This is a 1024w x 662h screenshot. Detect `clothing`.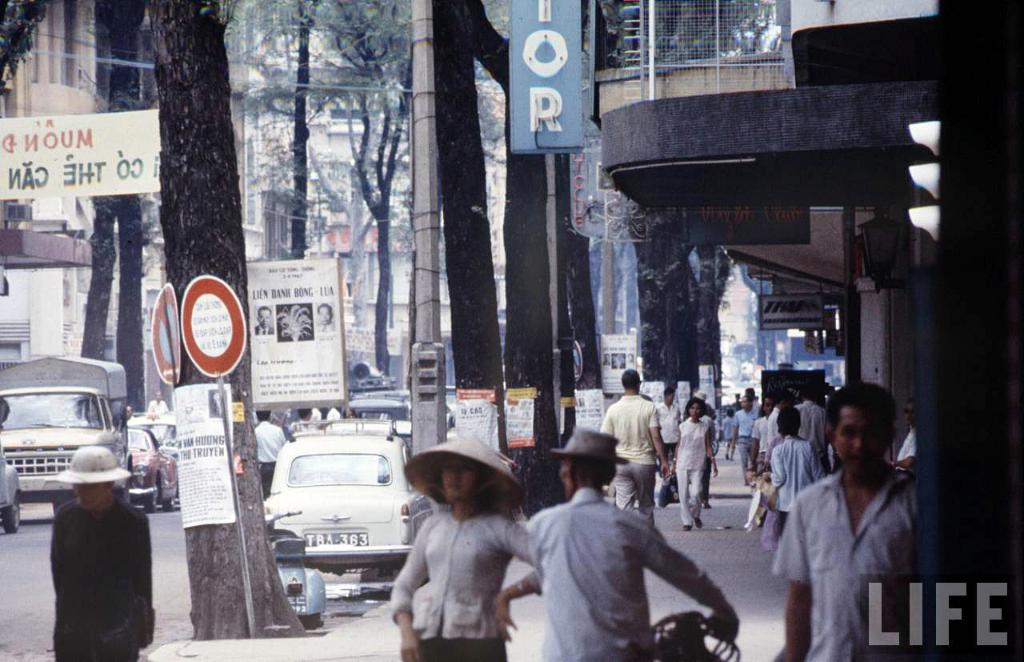
[732,406,765,487].
